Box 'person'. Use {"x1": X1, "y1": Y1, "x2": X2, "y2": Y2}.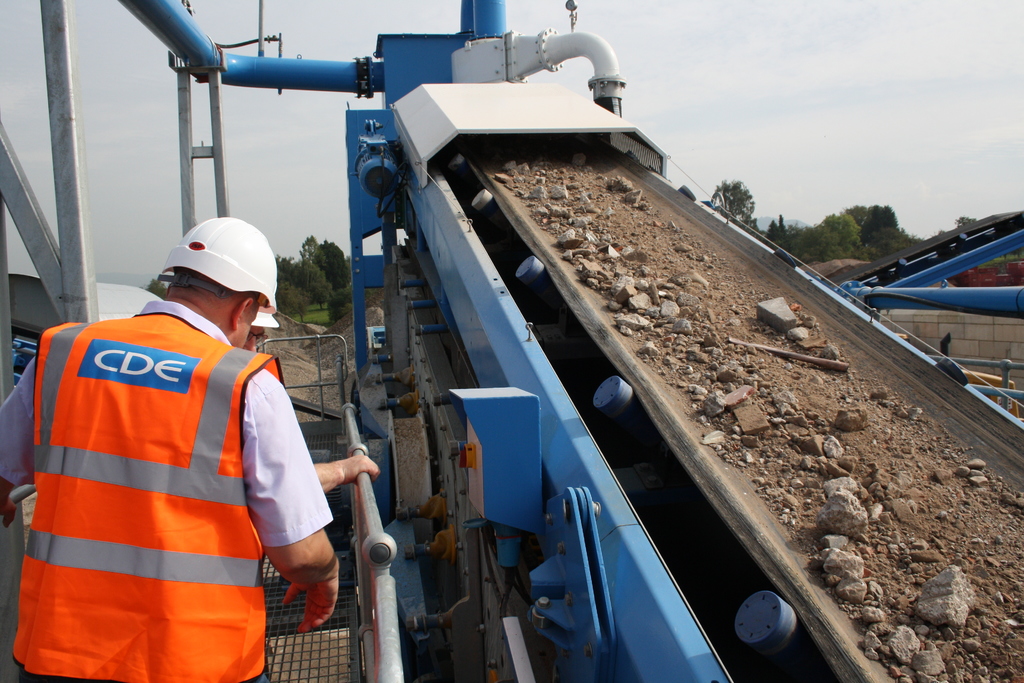
{"x1": 15, "y1": 223, "x2": 327, "y2": 666}.
